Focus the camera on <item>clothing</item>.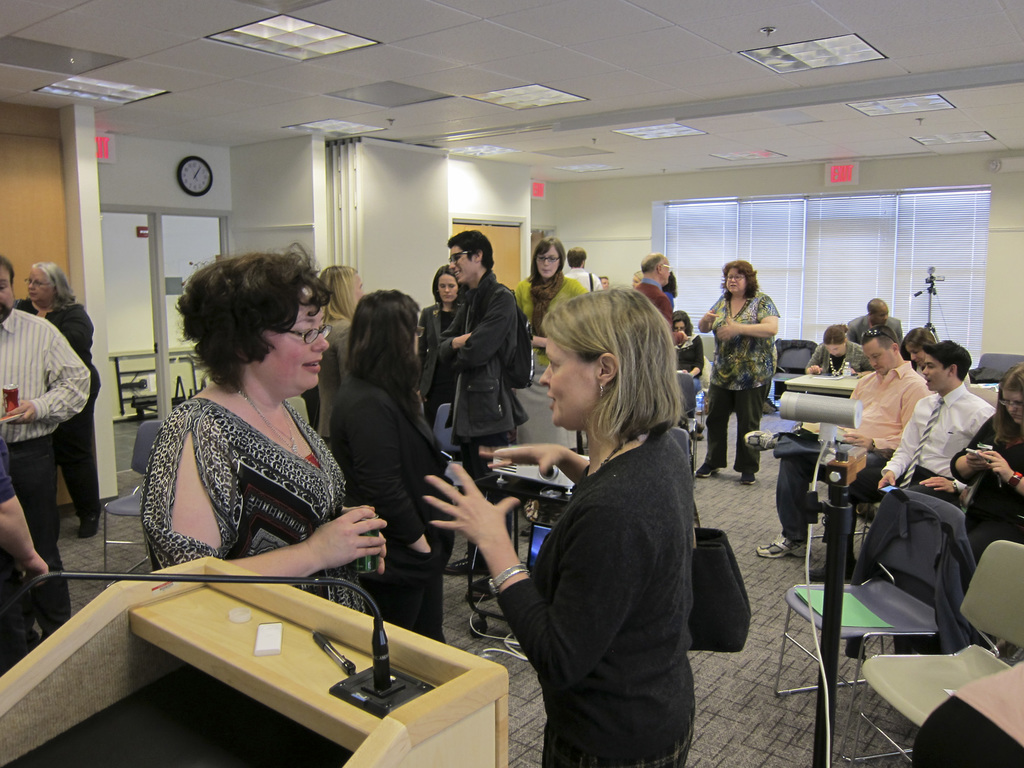
Focus region: crop(501, 415, 705, 767).
